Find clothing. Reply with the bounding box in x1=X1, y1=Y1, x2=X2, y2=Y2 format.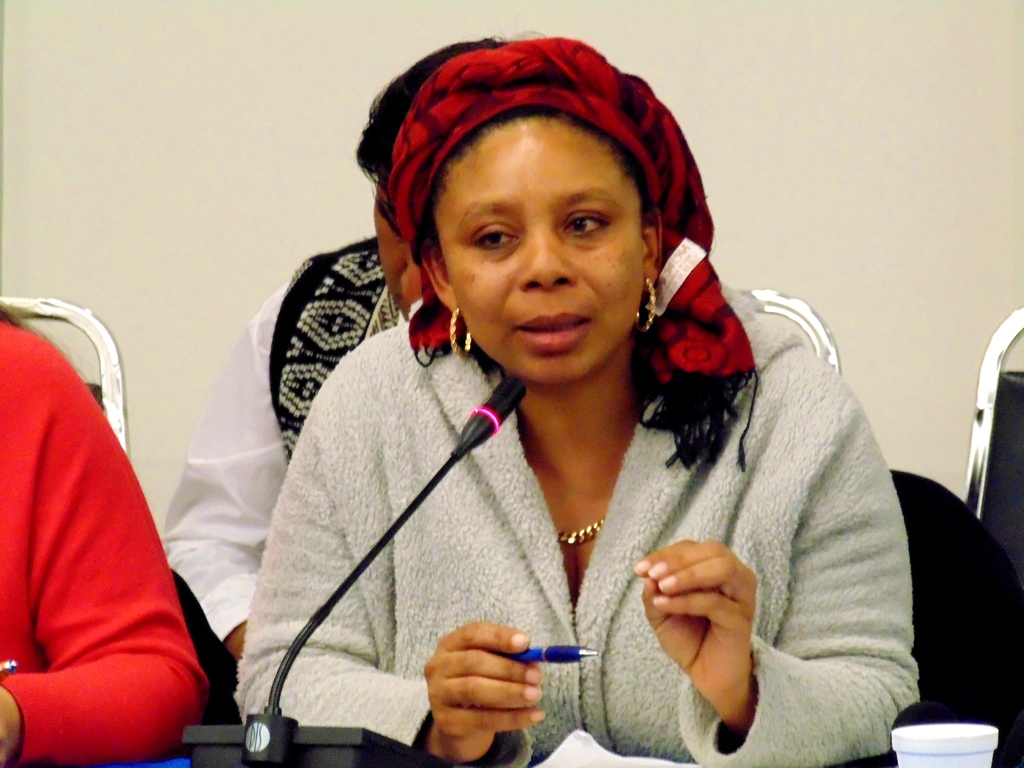
x1=164, y1=236, x2=403, y2=641.
